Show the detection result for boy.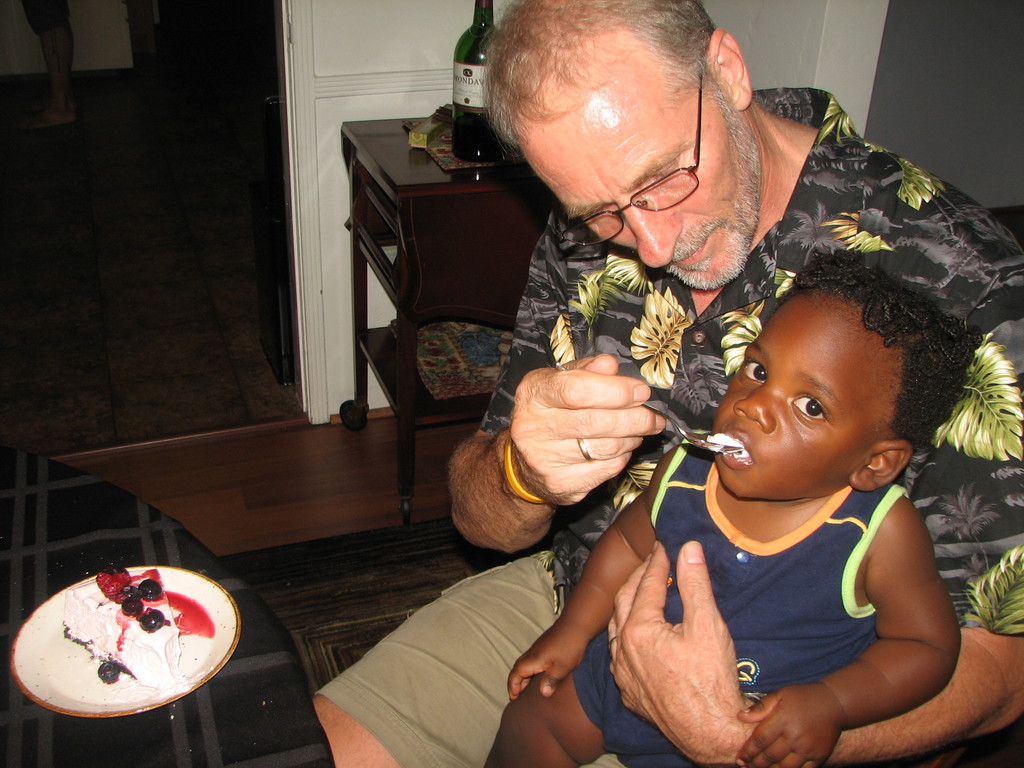
x1=589, y1=232, x2=998, y2=764.
